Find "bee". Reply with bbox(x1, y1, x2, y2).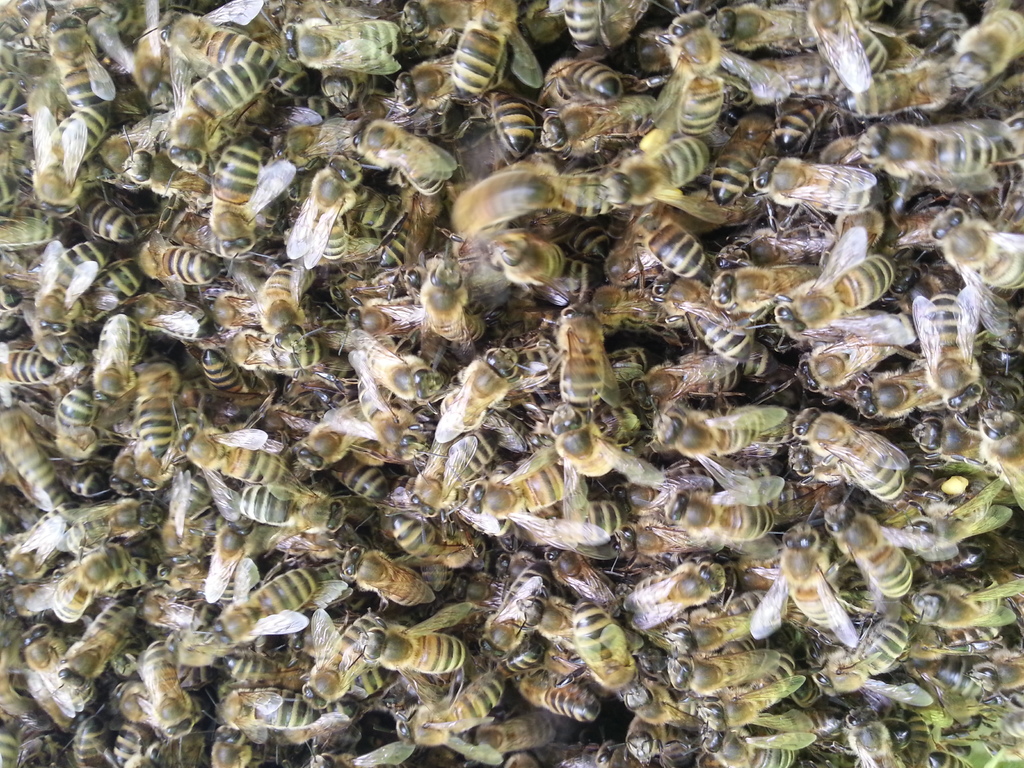
bbox(916, 575, 1023, 658).
